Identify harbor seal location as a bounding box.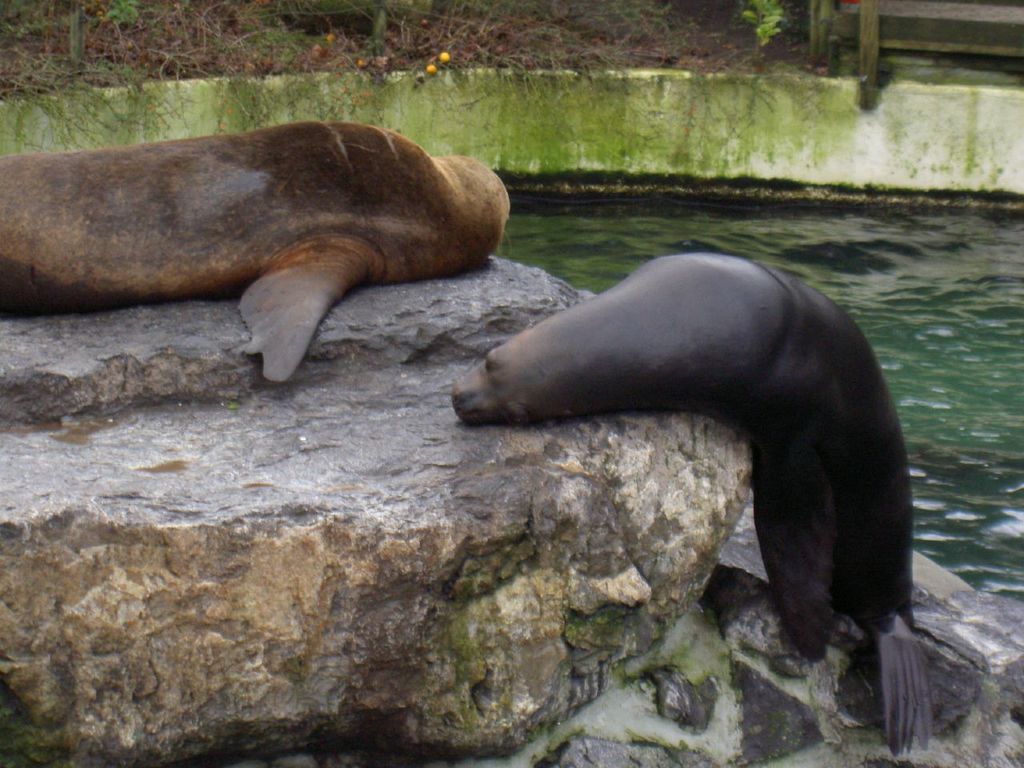
<box>454,253,941,761</box>.
